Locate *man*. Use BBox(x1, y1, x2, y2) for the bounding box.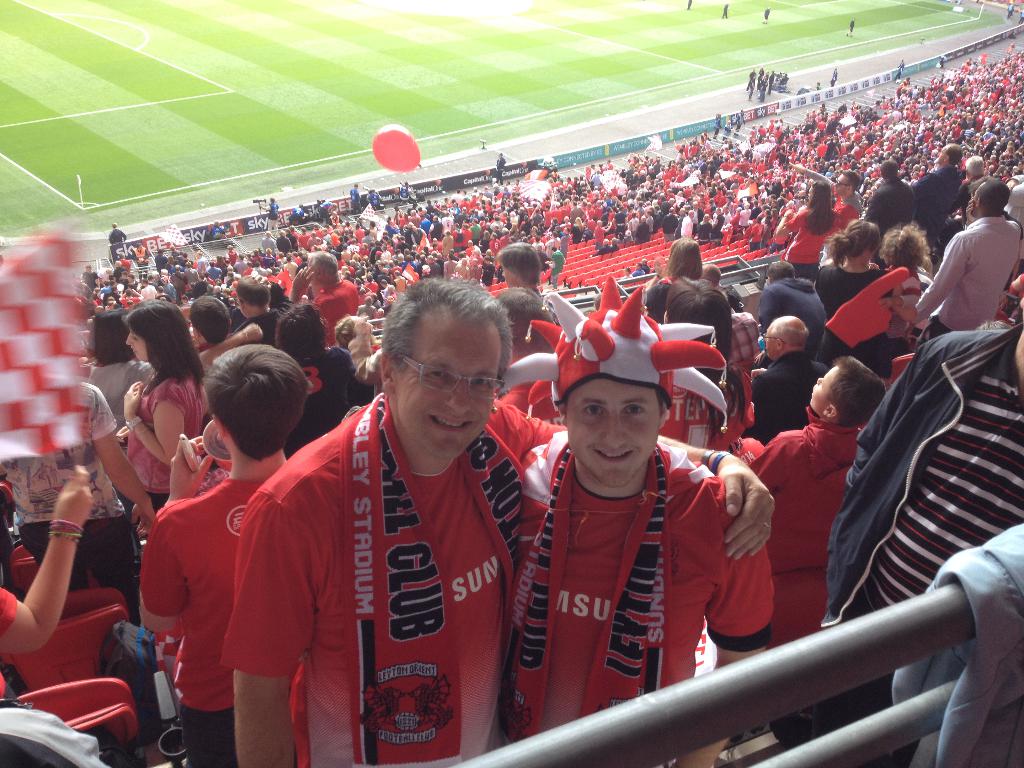
BBox(684, 0, 693, 10).
